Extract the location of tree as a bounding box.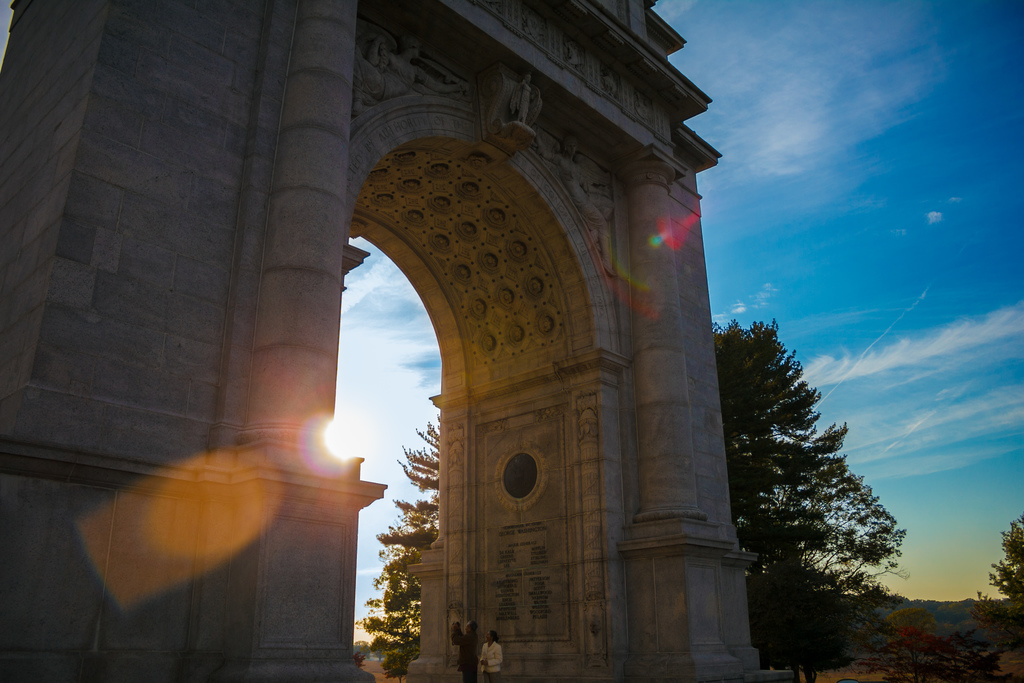
crop(973, 509, 1023, 646).
